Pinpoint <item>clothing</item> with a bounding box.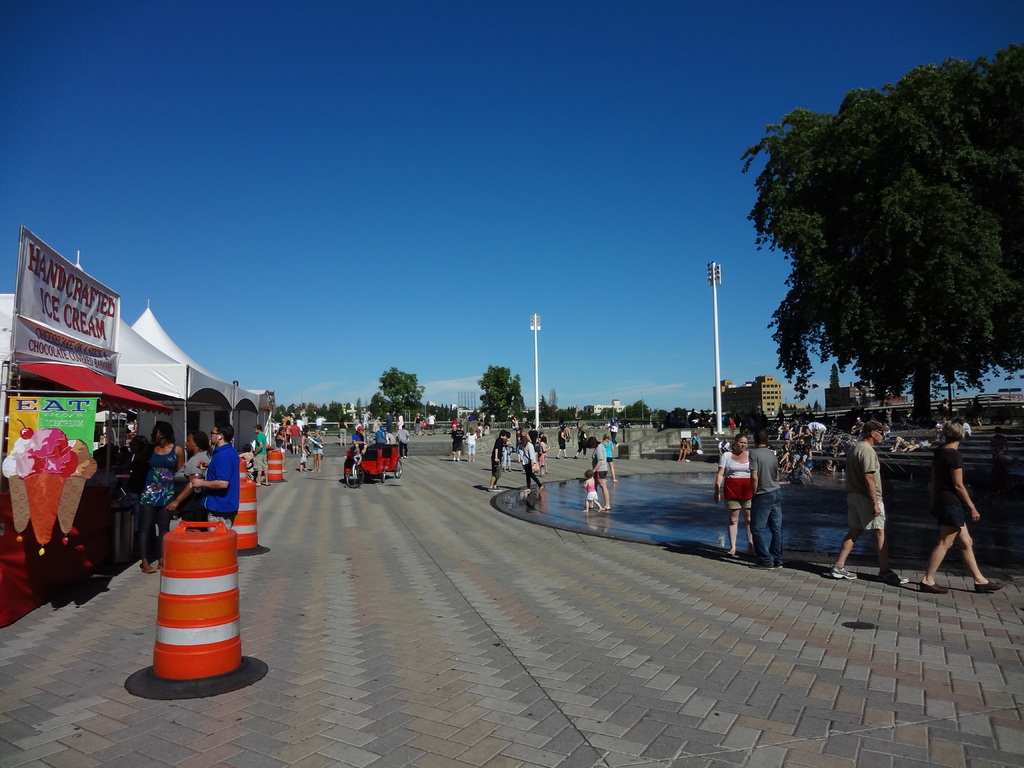
<bbox>453, 420, 456, 429</bbox>.
